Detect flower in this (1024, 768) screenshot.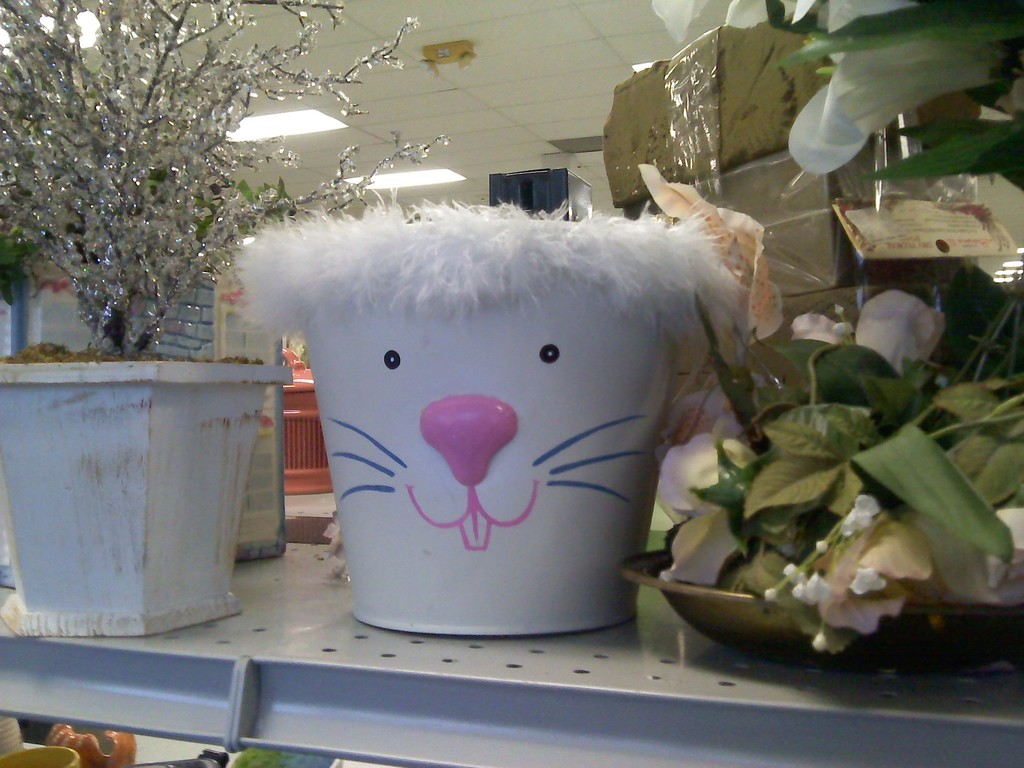
Detection: detection(809, 617, 852, 652).
